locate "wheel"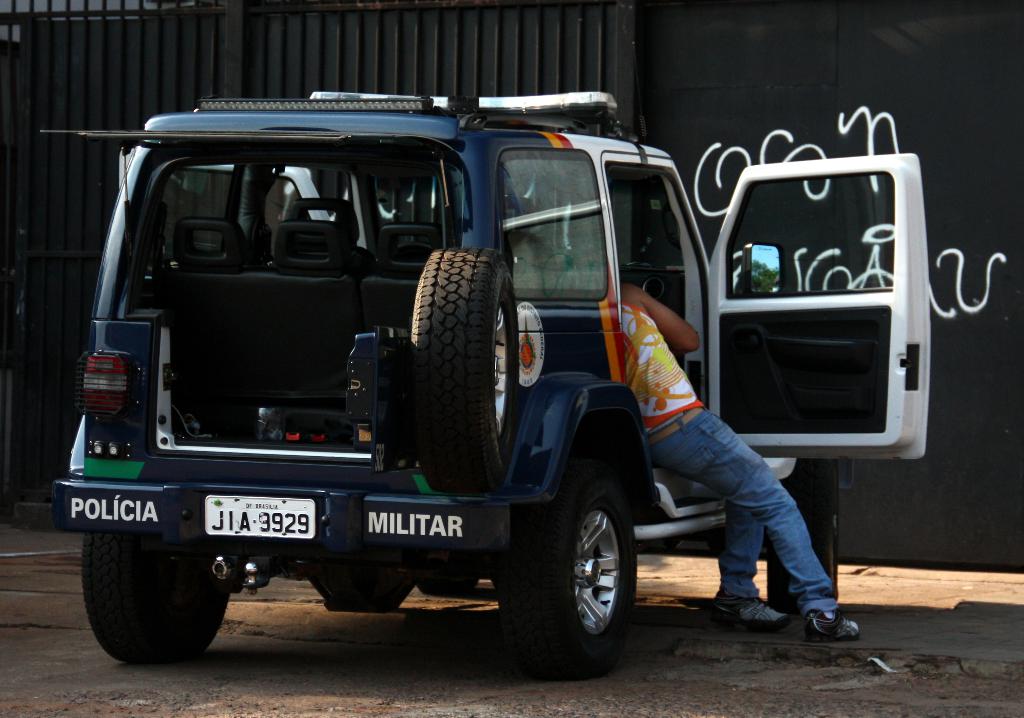
rect(81, 533, 228, 663)
